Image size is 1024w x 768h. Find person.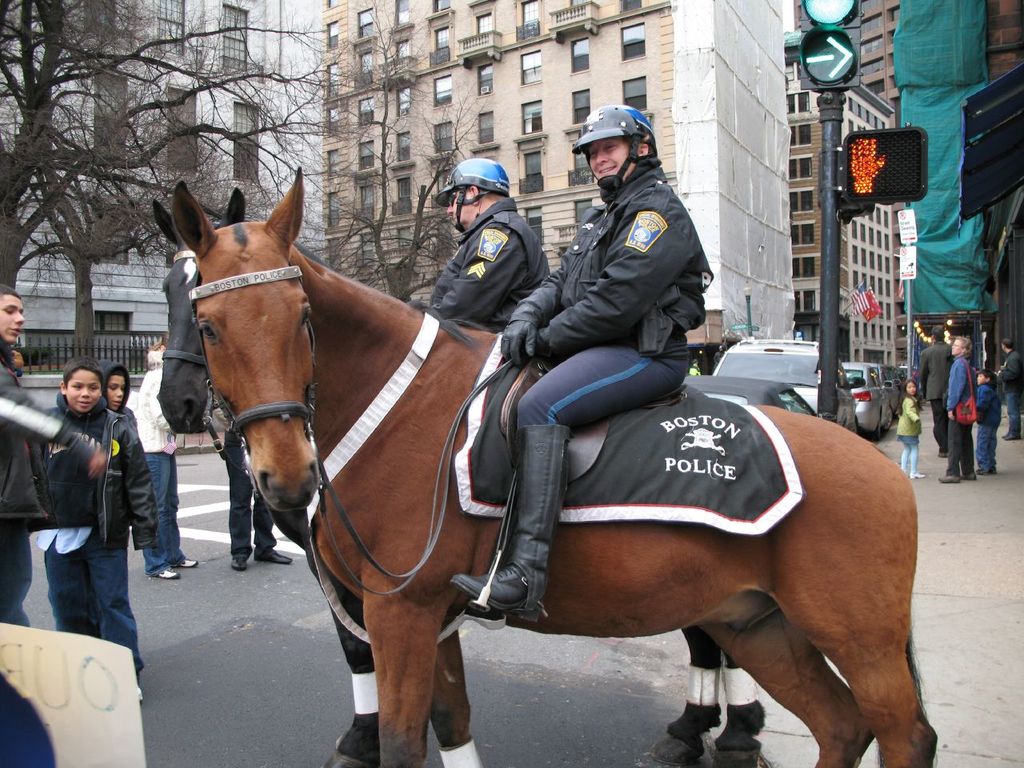
bbox=(36, 357, 160, 700).
